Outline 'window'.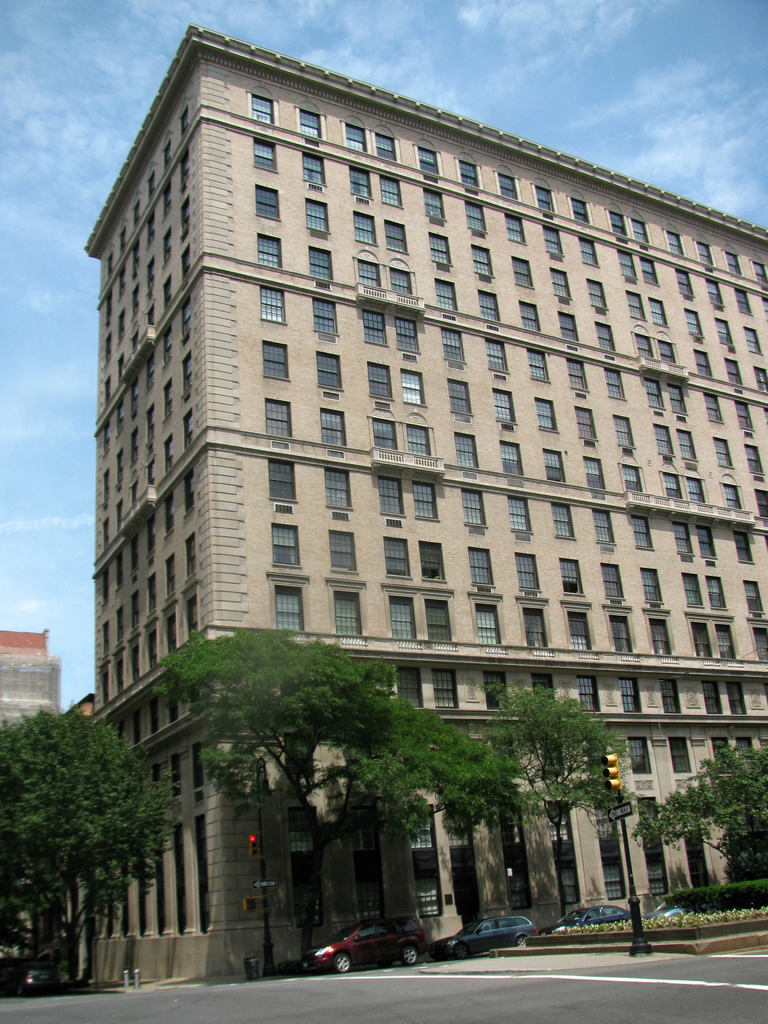
Outline: box(262, 342, 291, 381).
